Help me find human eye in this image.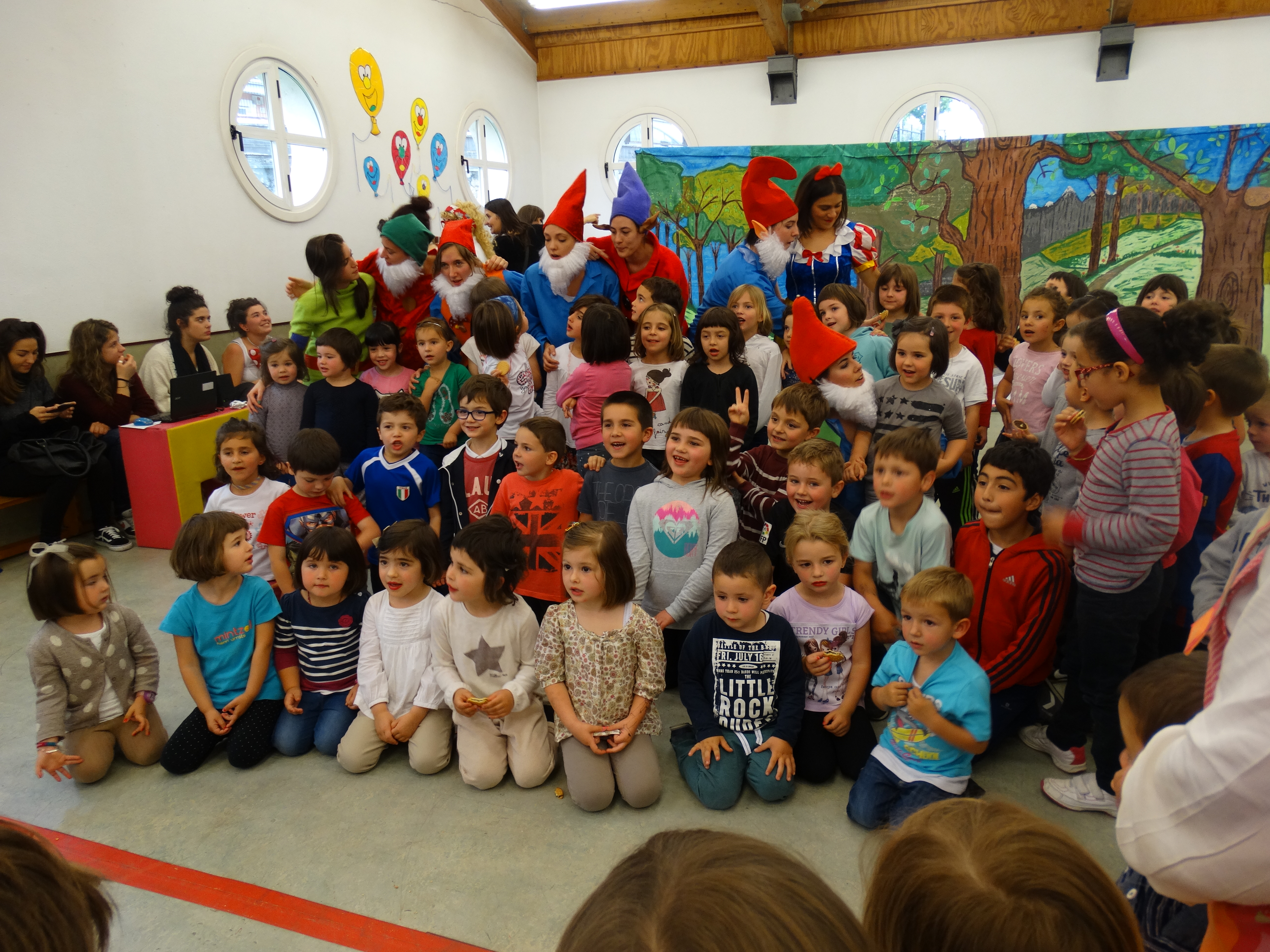
Found it: {"left": 57, "top": 132, "right": 59, "bottom": 134}.
